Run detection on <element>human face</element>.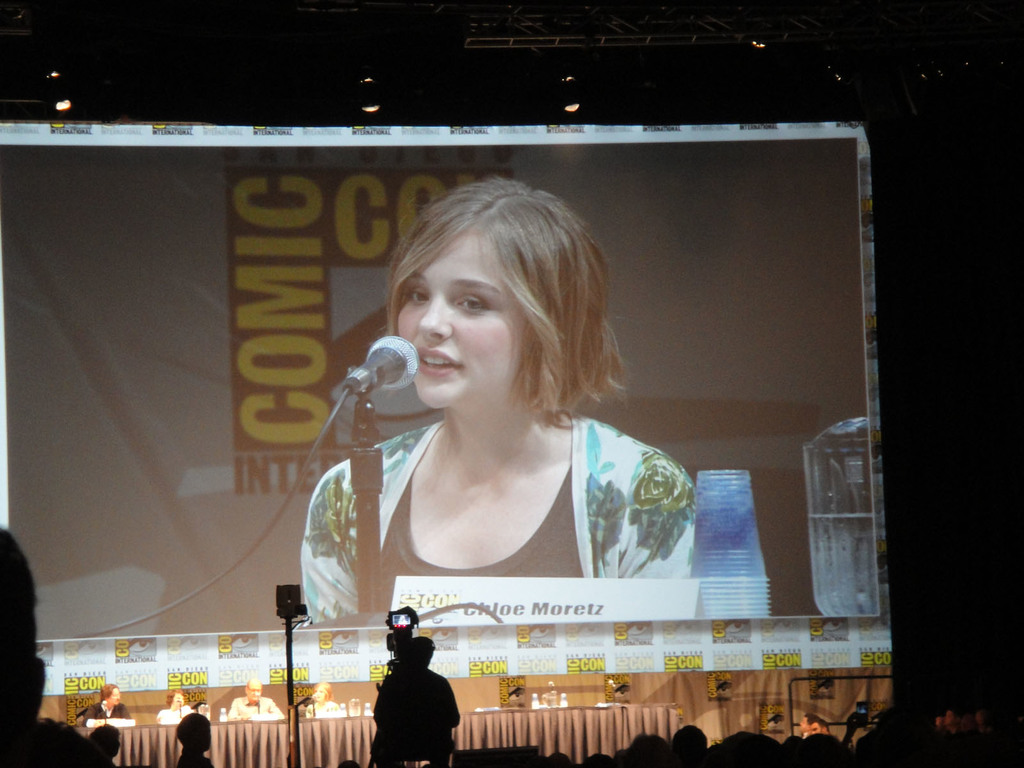
Result: <box>310,682,330,701</box>.
